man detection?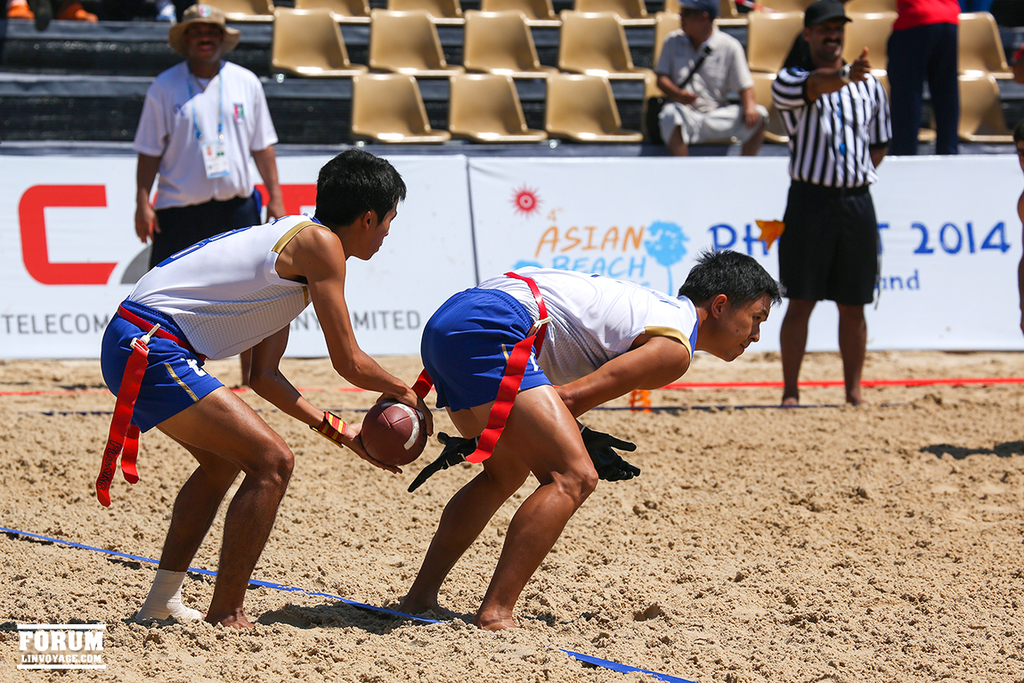
100/150/434/636
